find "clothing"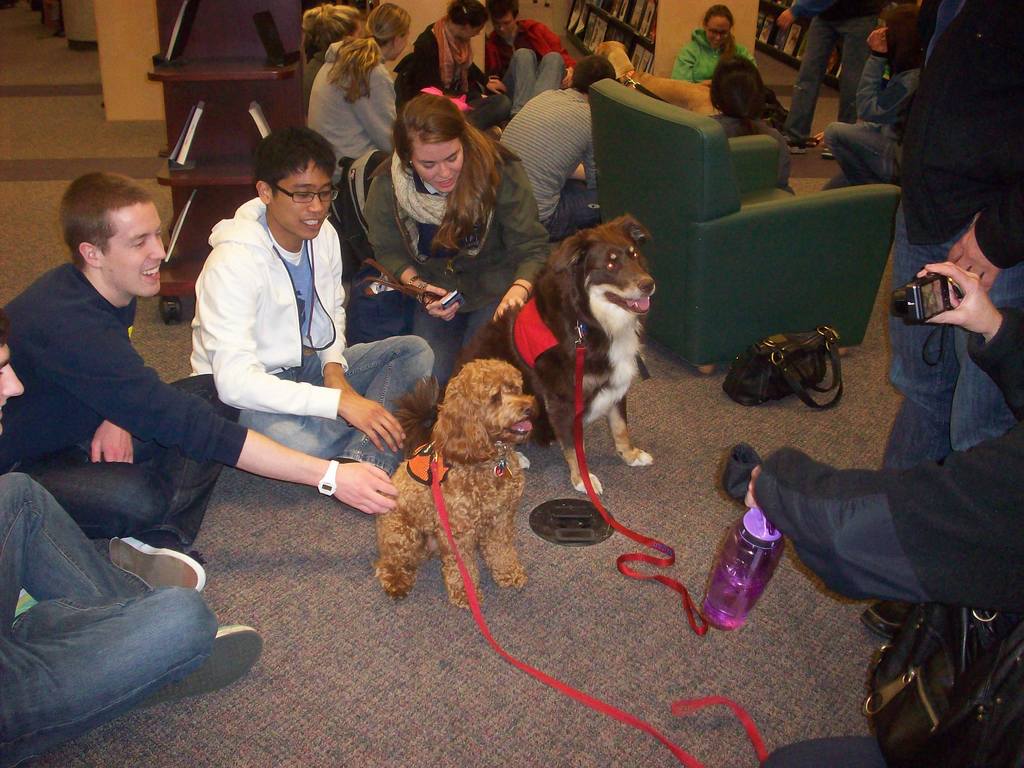
[x1=242, y1=349, x2=430, y2=466]
